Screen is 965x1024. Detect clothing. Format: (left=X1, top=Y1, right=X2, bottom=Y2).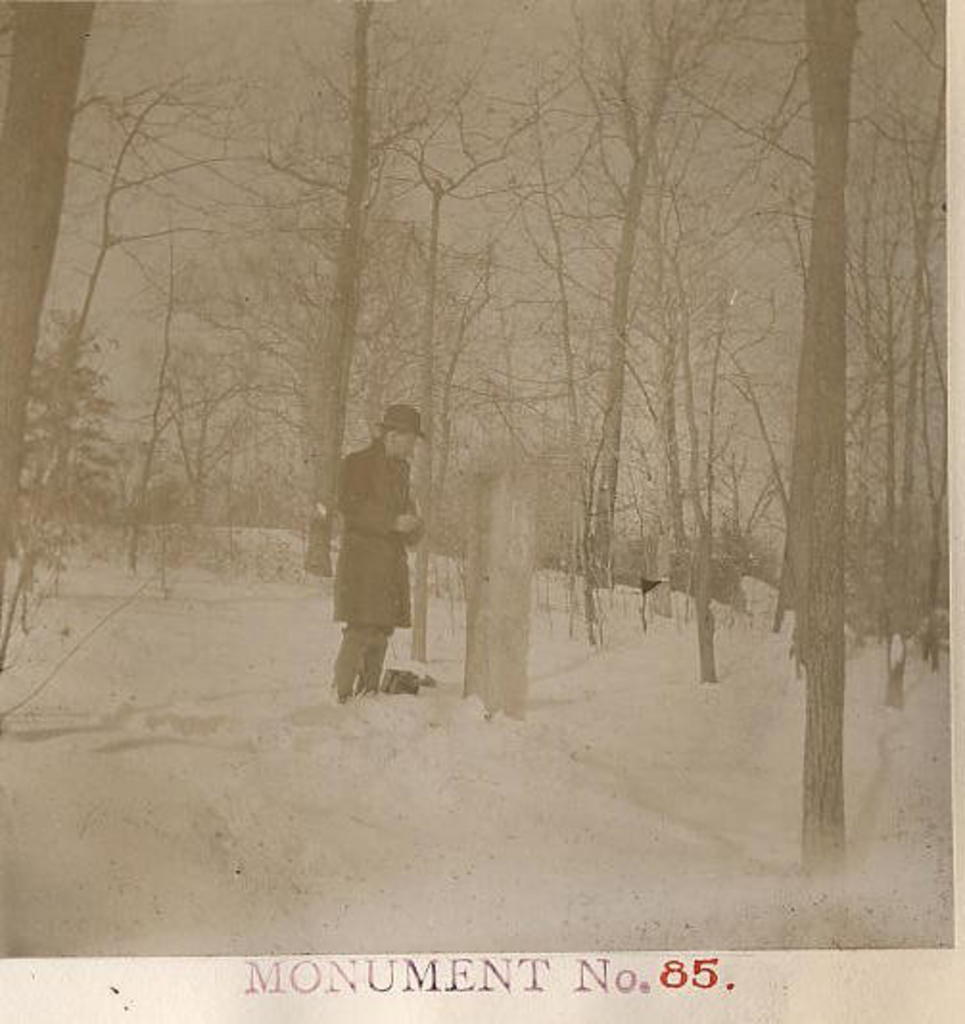
(left=343, top=437, right=428, bottom=694).
